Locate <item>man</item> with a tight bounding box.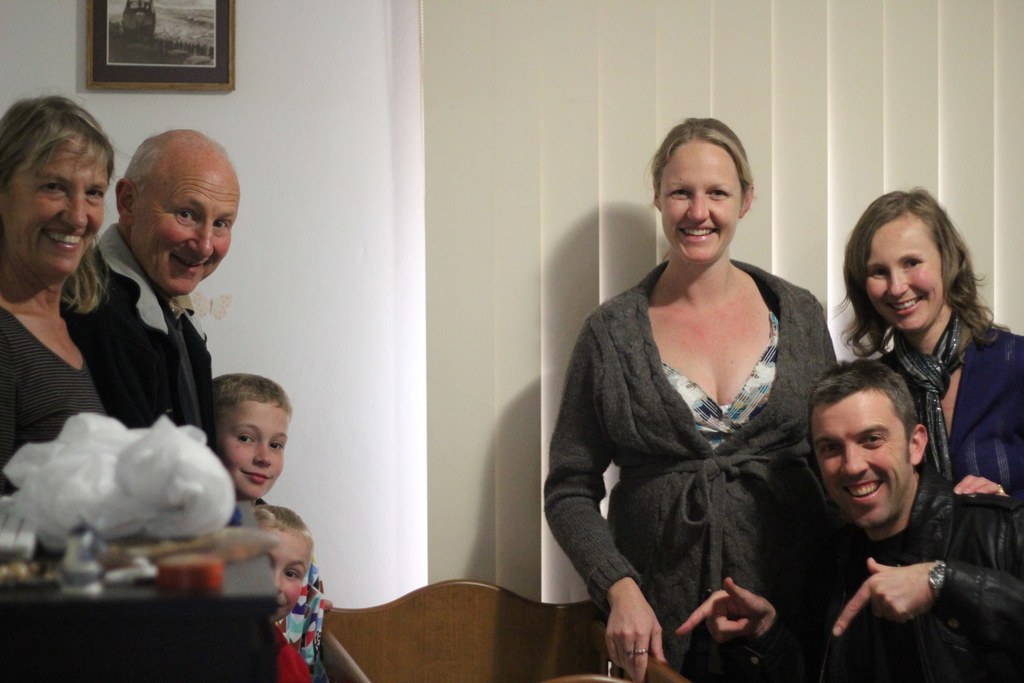
[59, 127, 241, 461].
